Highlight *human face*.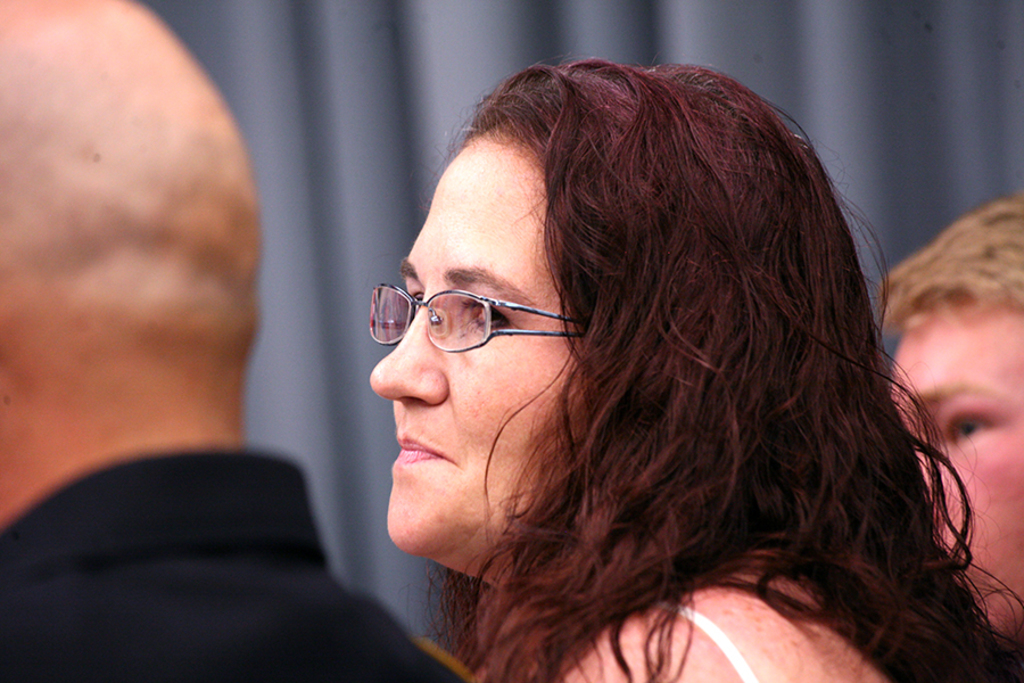
Highlighted region: detection(891, 304, 1023, 661).
